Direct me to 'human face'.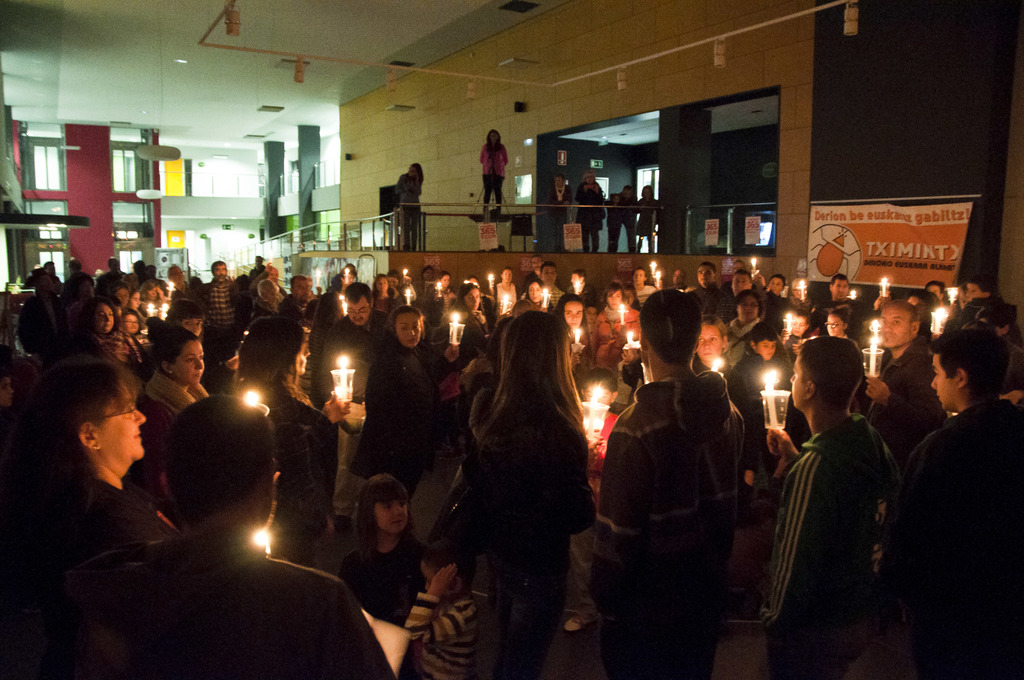
Direction: pyautogui.locateOnScreen(462, 286, 479, 307).
